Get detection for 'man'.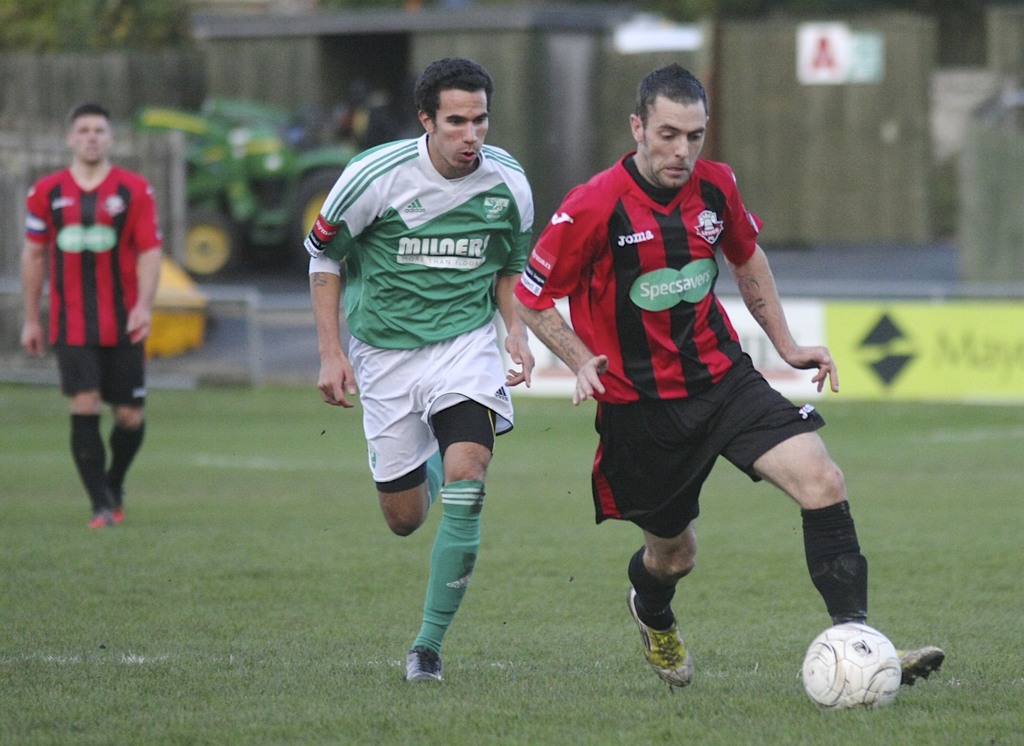
Detection: {"left": 513, "top": 66, "right": 943, "bottom": 681}.
